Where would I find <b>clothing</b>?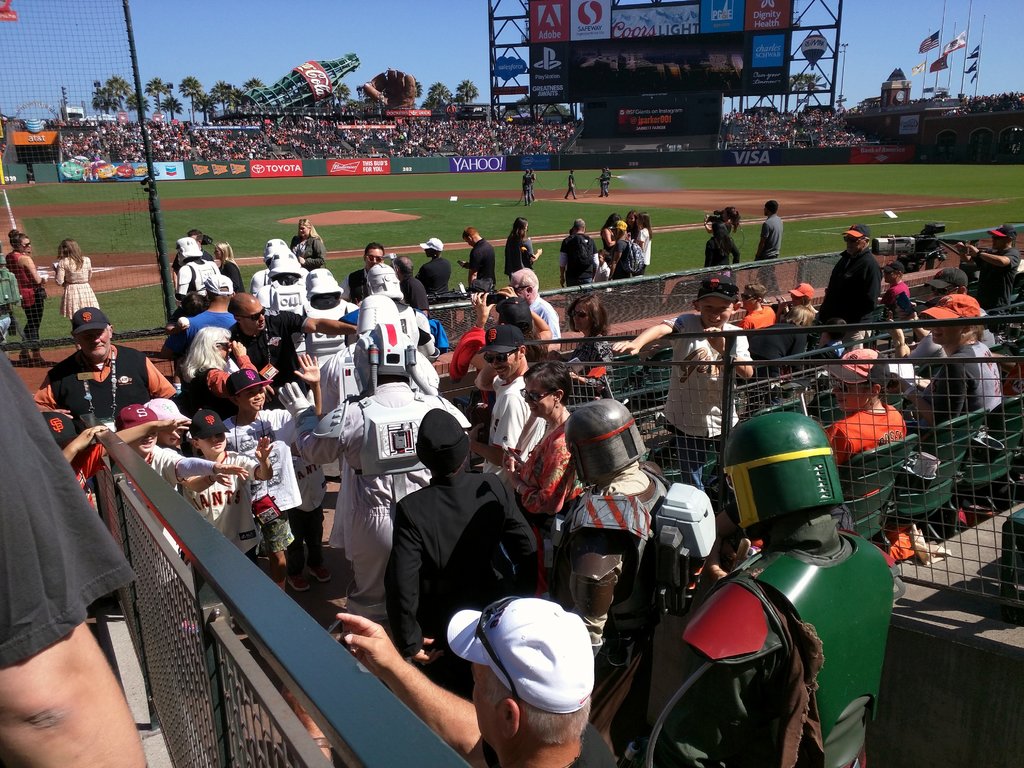
At region(53, 260, 102, 318).
